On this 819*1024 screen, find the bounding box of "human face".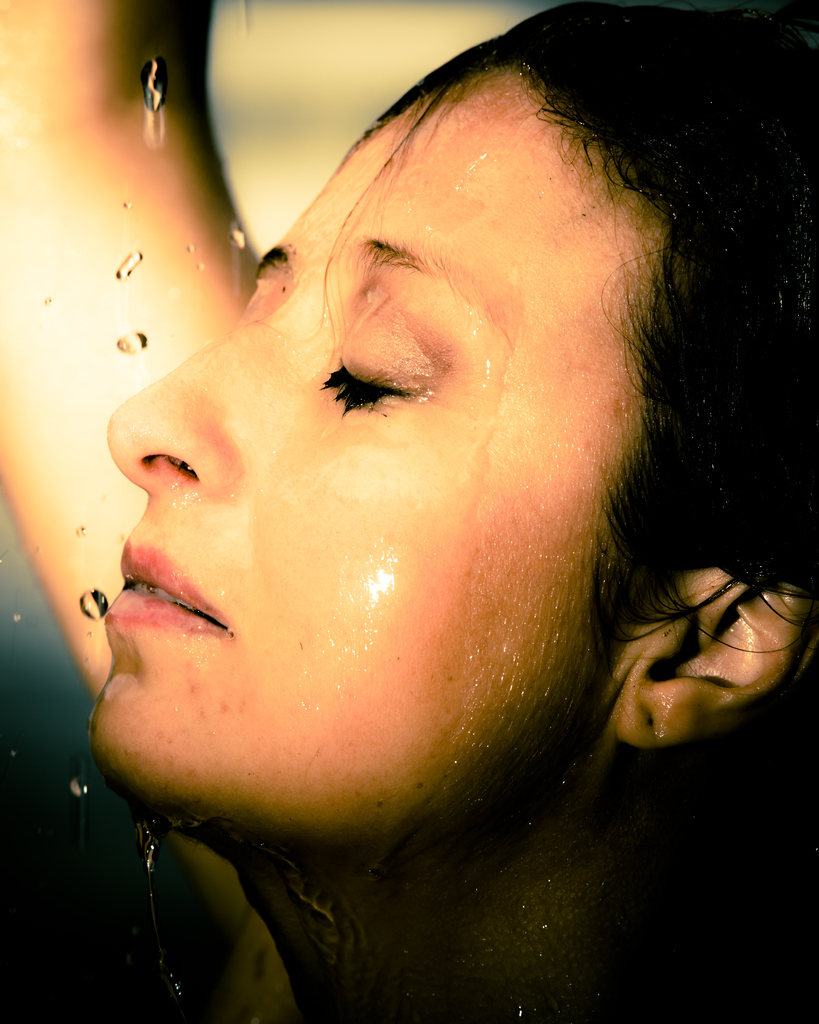
Bounding box: (90, 61, 664, 851).
